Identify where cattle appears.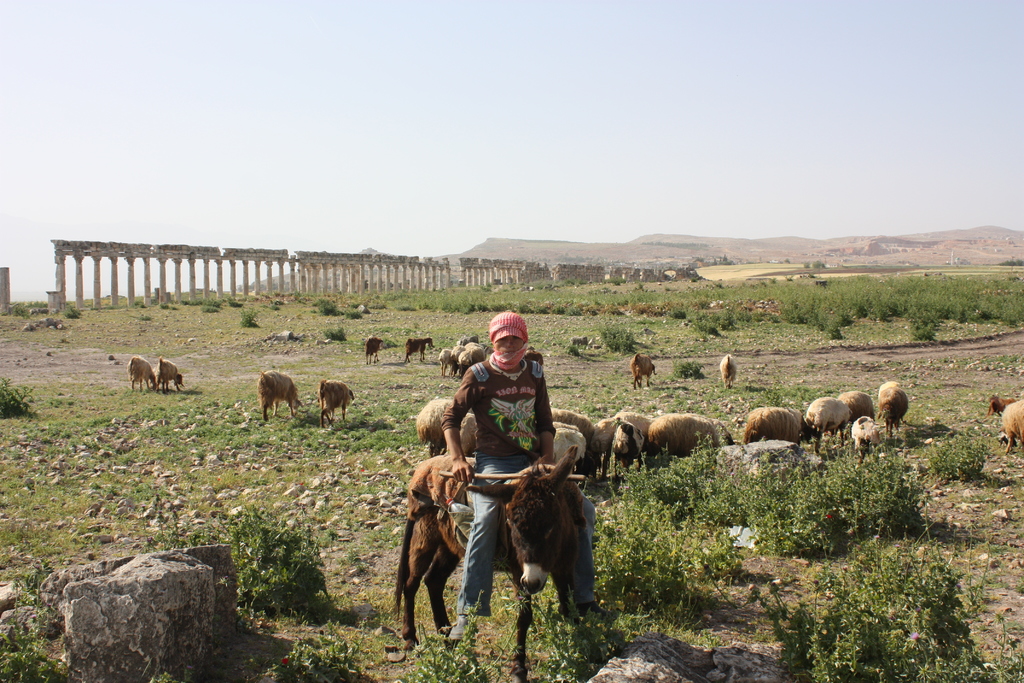
Appears at detection(848, 415, 879, 452).
